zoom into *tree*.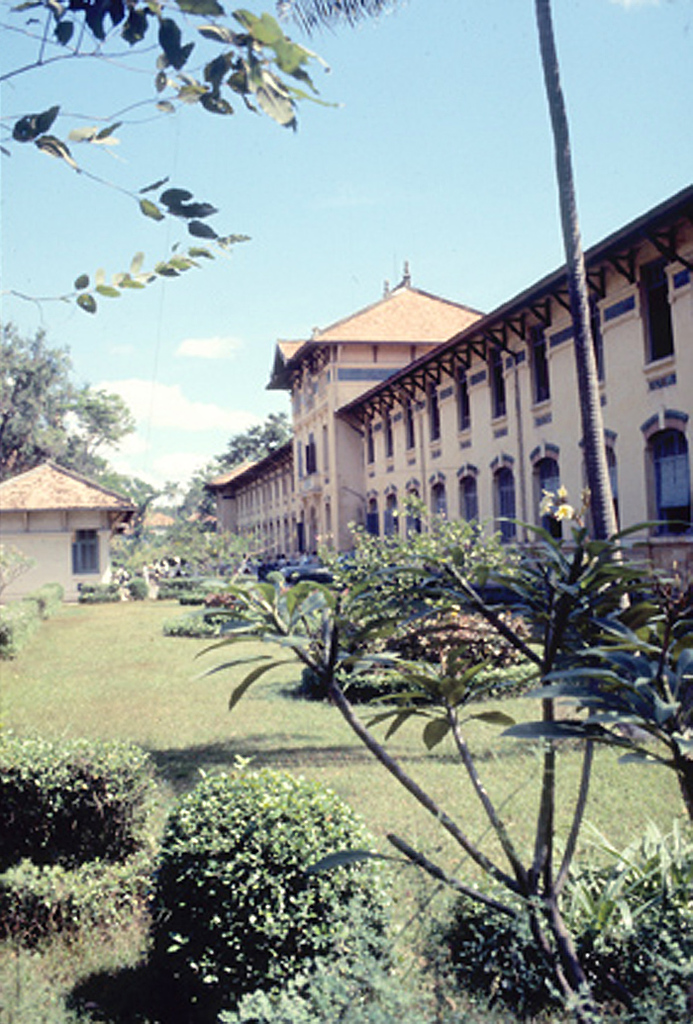
Zoom target: locate(0, 0, 397, 324).
